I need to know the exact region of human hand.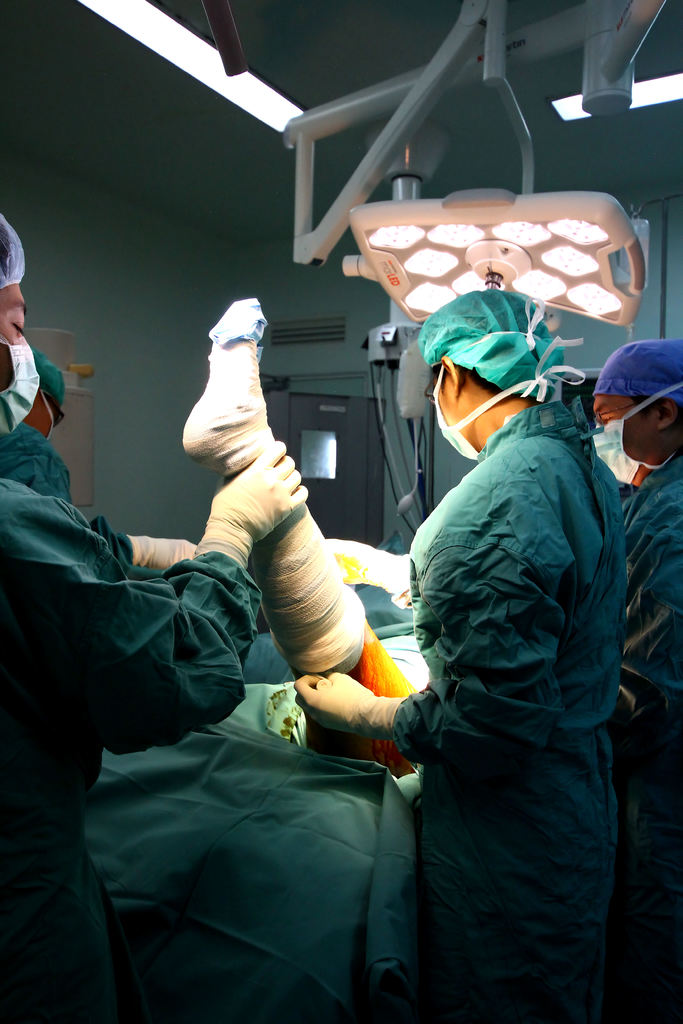
Region: [148,538,193,573].
